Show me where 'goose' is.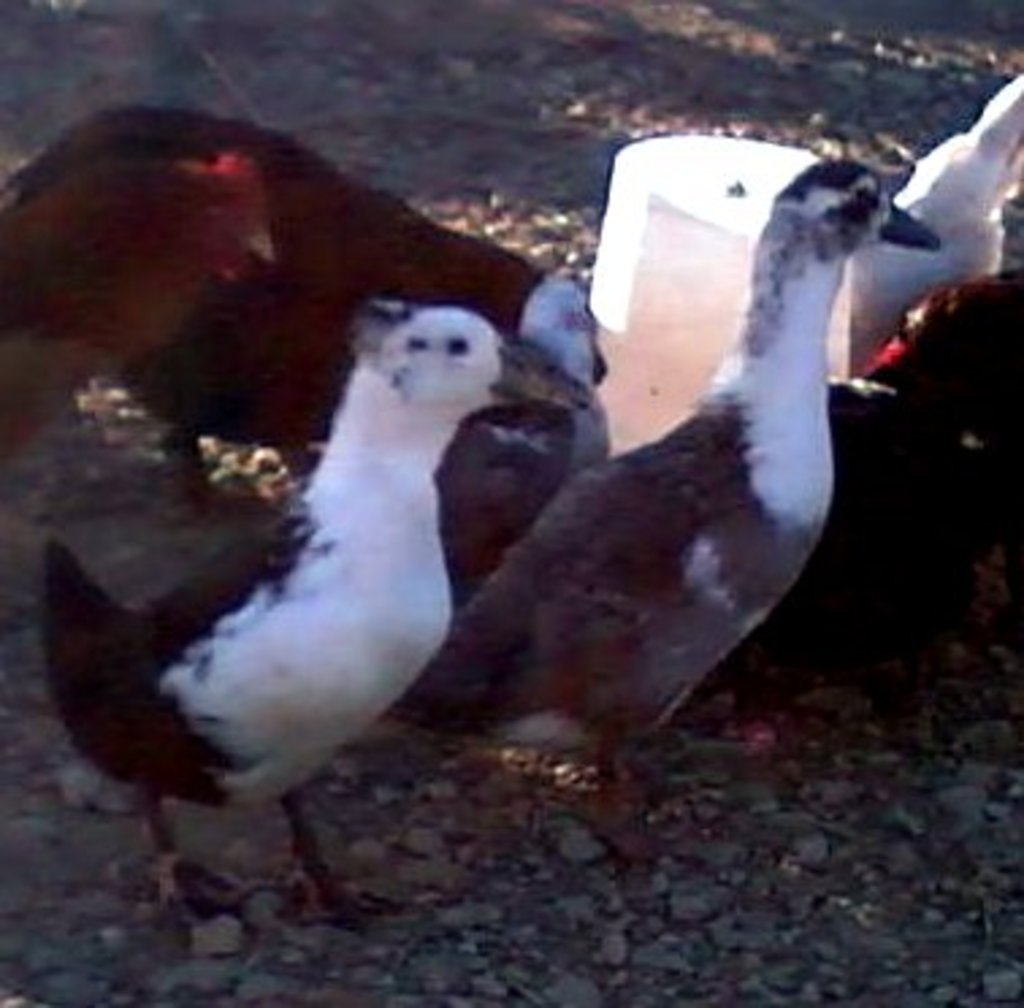
'goose' is at [38,301,585,929].
